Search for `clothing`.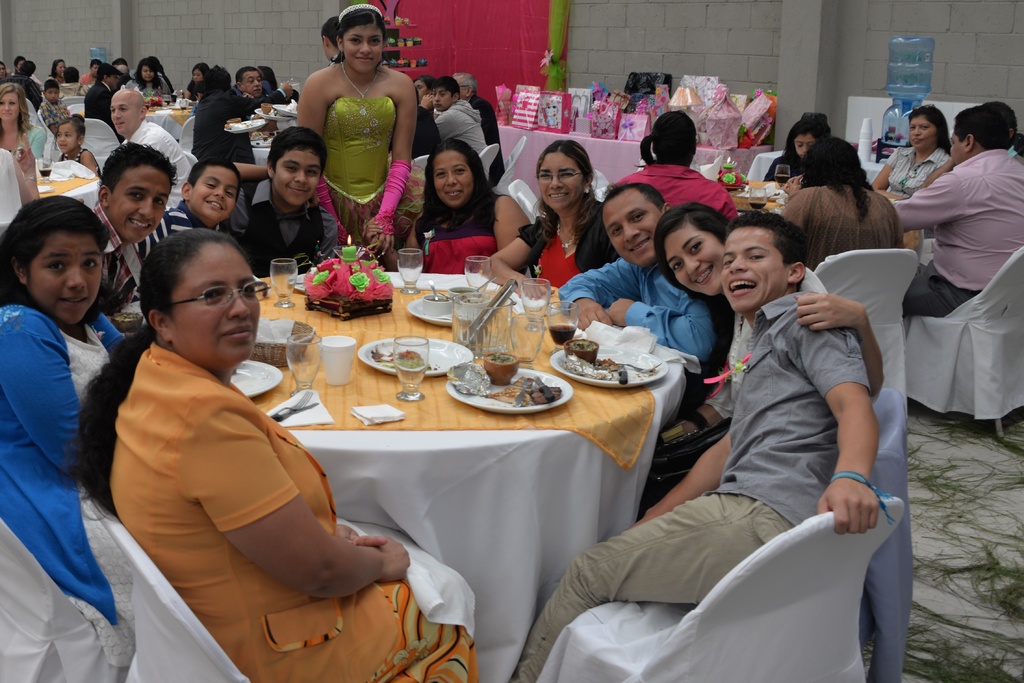
Found at rect(31, 118, 49, 150).
